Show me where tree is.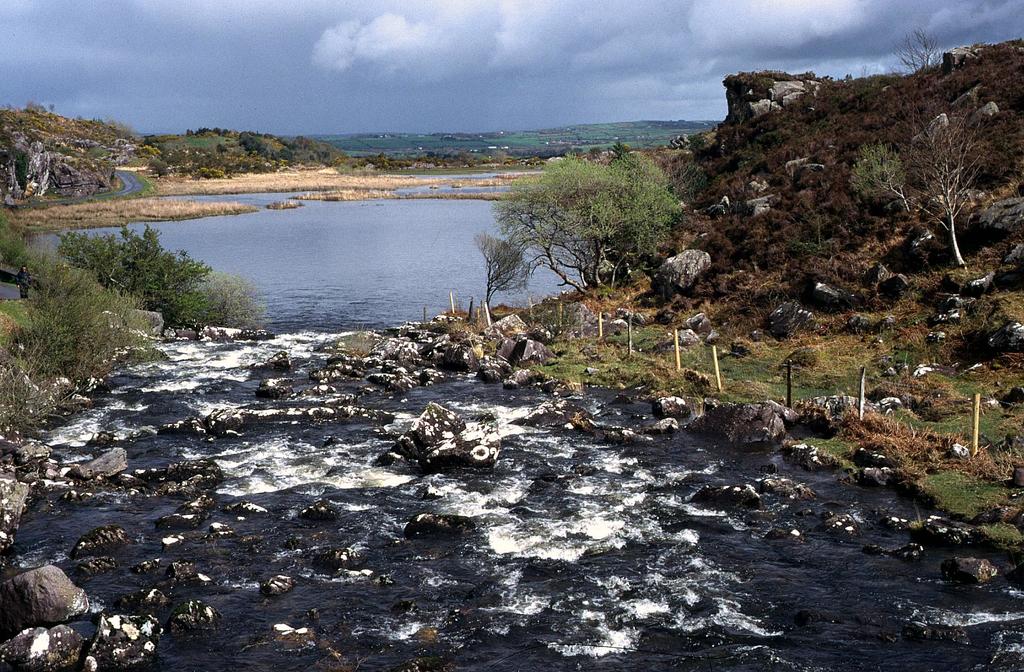
tree is at 58/229/286/337.
